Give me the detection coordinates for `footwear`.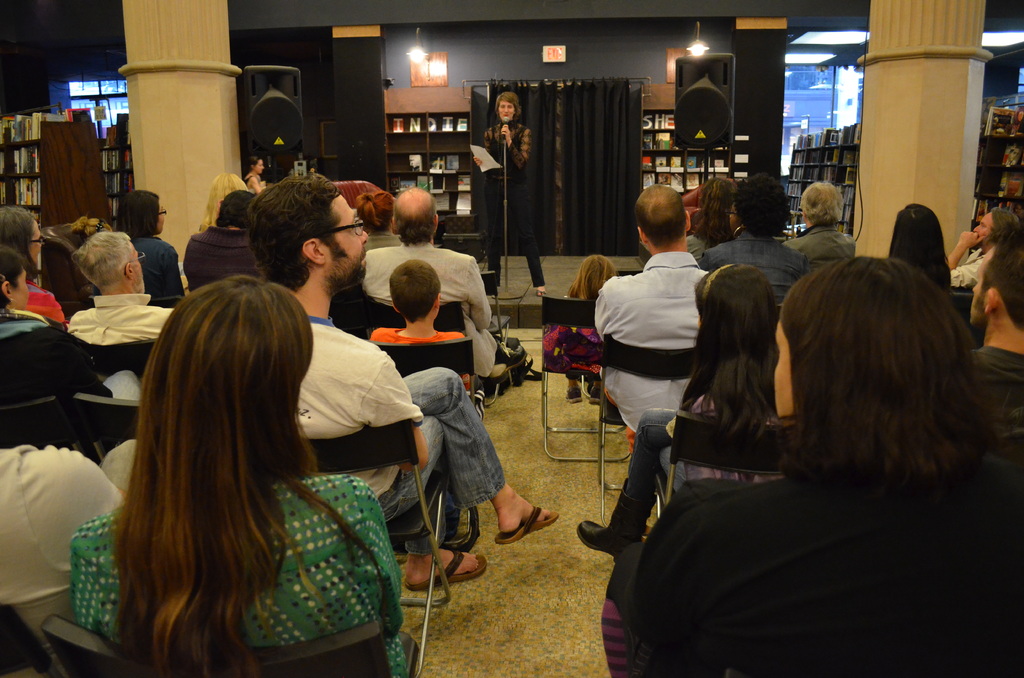
bbox=(589, 383, 602, 404).
